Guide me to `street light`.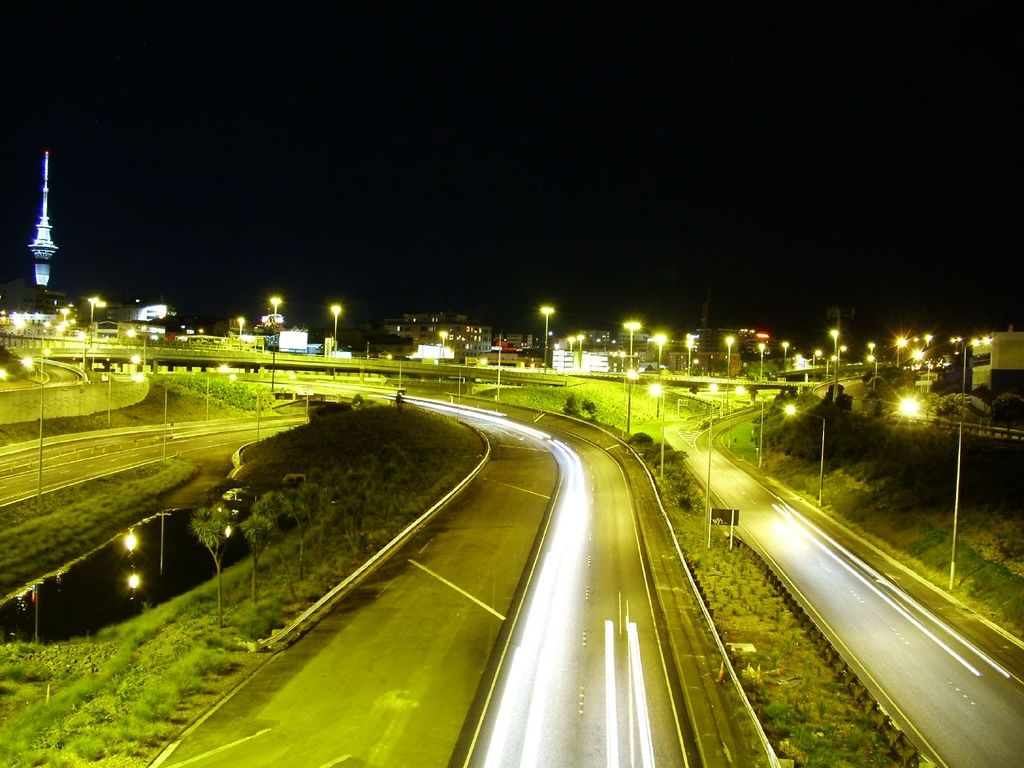
Guidance: {"x1": 266, "y1": 292, "x2": 282, "y2": 332}.
